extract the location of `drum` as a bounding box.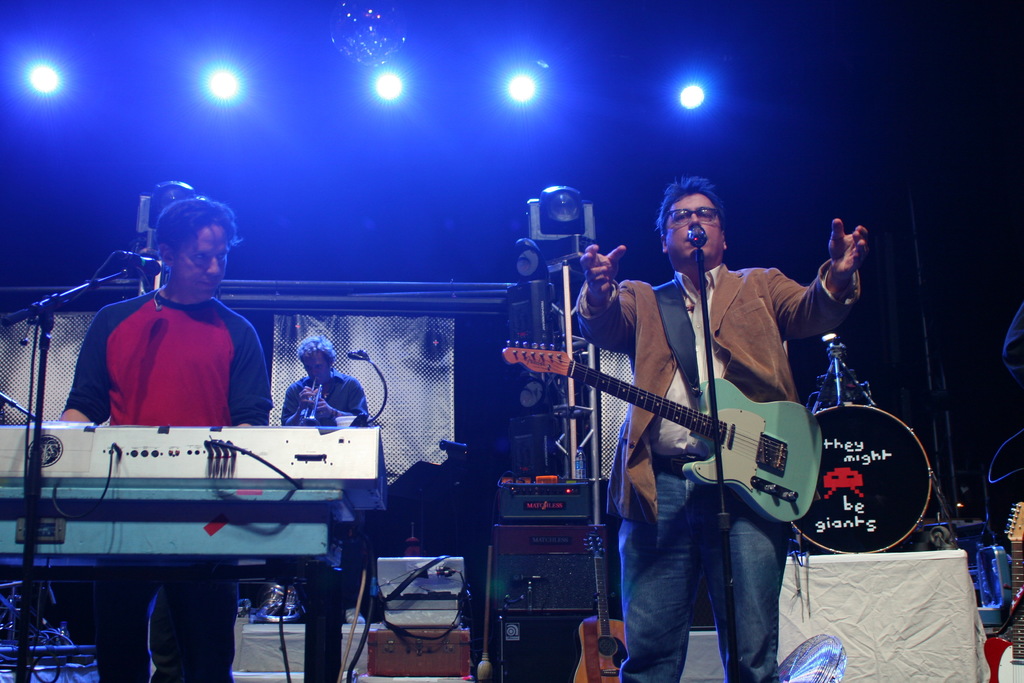
796,404,932,554.
